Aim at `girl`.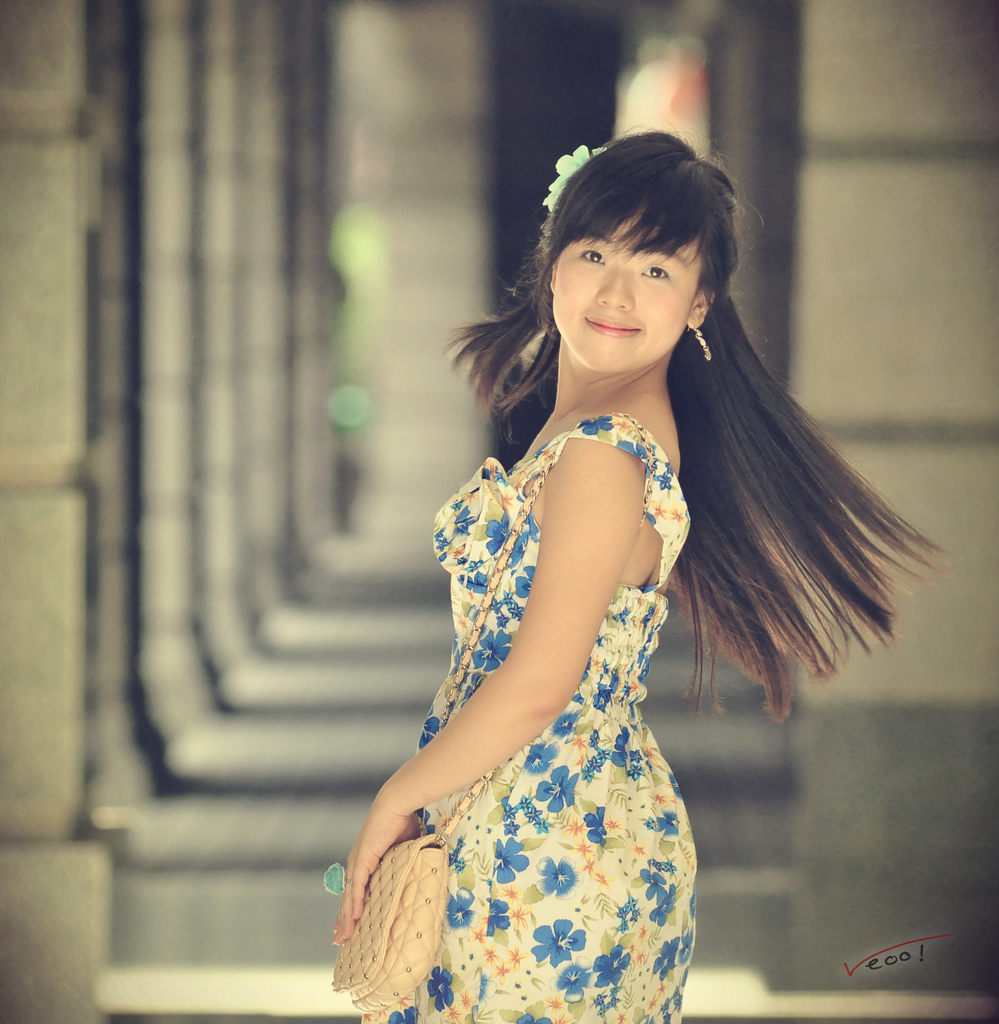
Aimed at [x1=326, y1=118, x2=946, y2=1023].
